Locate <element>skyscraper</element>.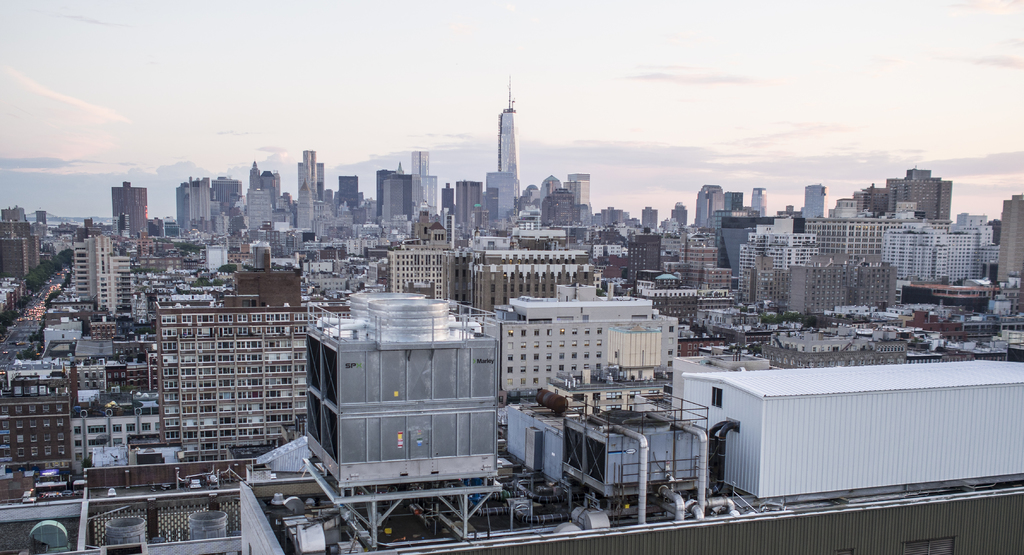
Bounding box: [390, 234, 463, 305].
